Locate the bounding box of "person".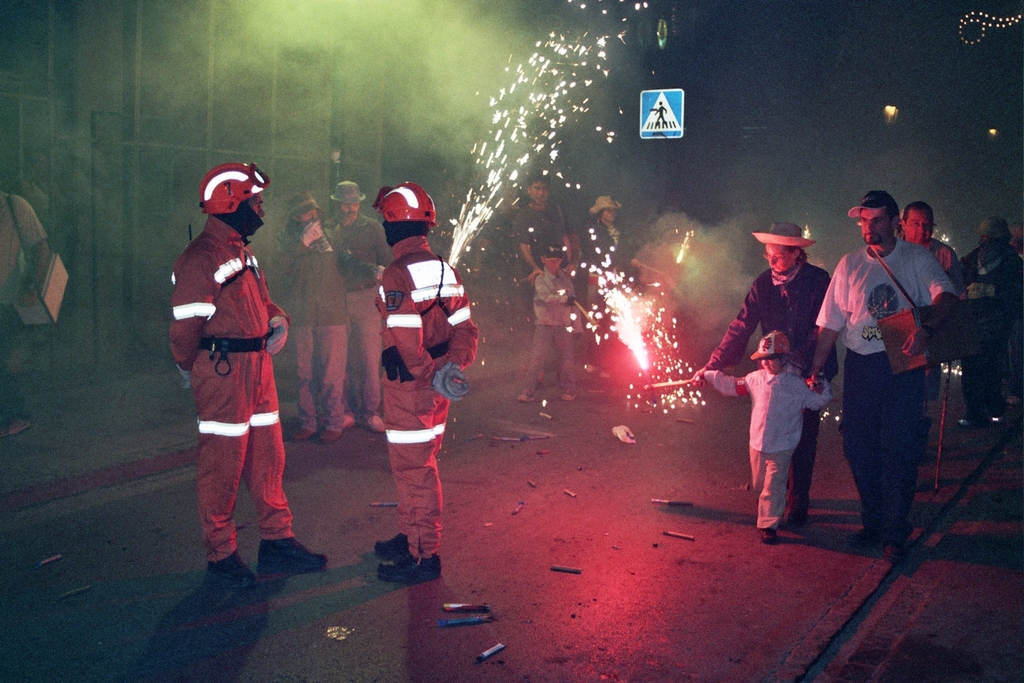
Bounding box: crop(0, 187, 42, 428).
